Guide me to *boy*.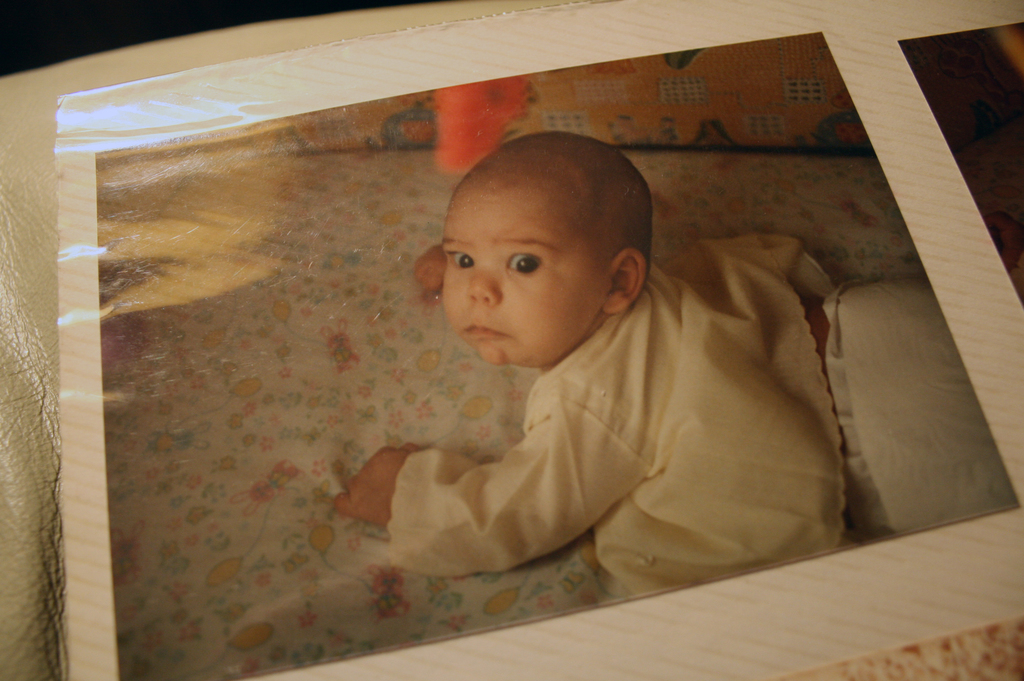
Guidance: l=323, t=108, r=850, b=595.
